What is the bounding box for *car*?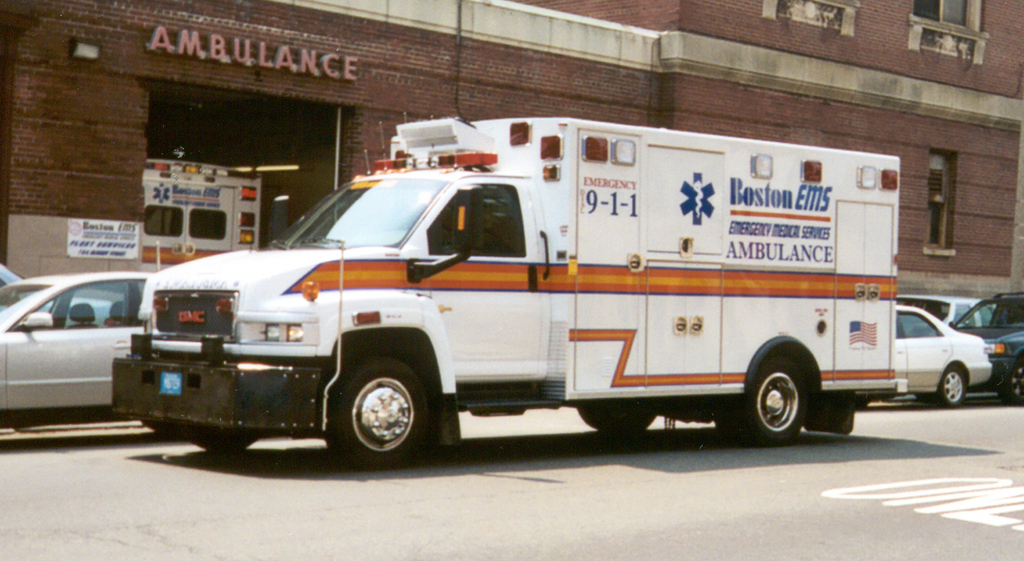
<box>0,270,149,424</box>.
